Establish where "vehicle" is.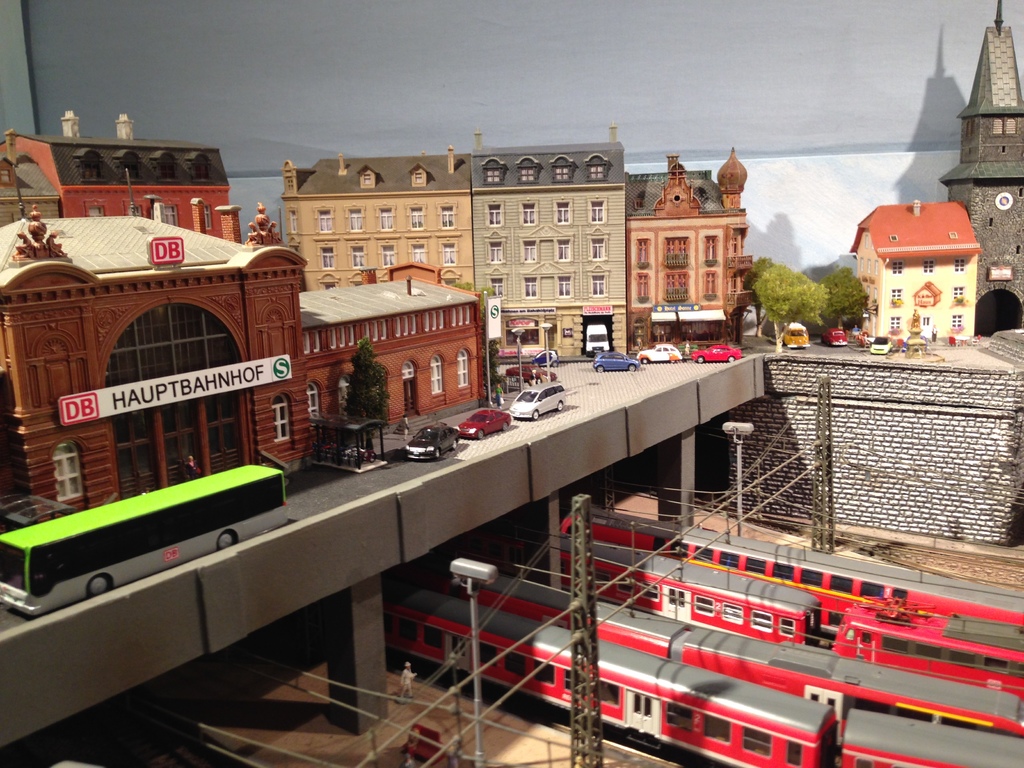
Established at bbox=(560, 500, 1023, 623).
